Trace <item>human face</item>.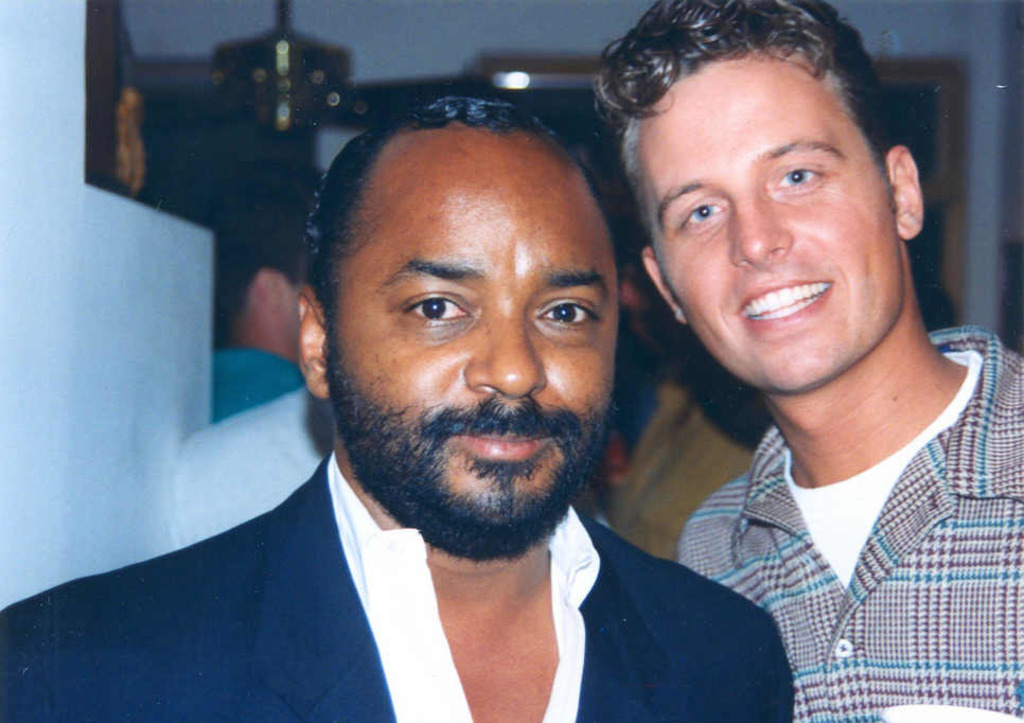
Traced to x1=319 y1=140 x2=618 y2=524.
